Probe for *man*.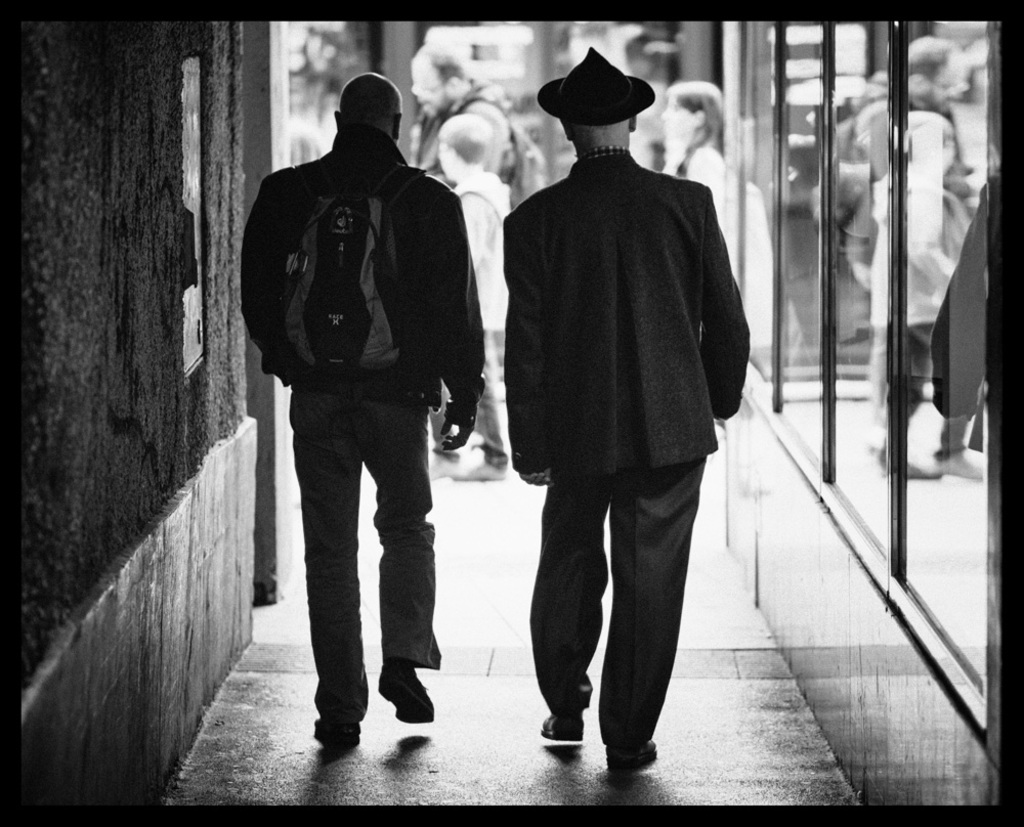
Probe result: box=[398, 45, 504, 178].
